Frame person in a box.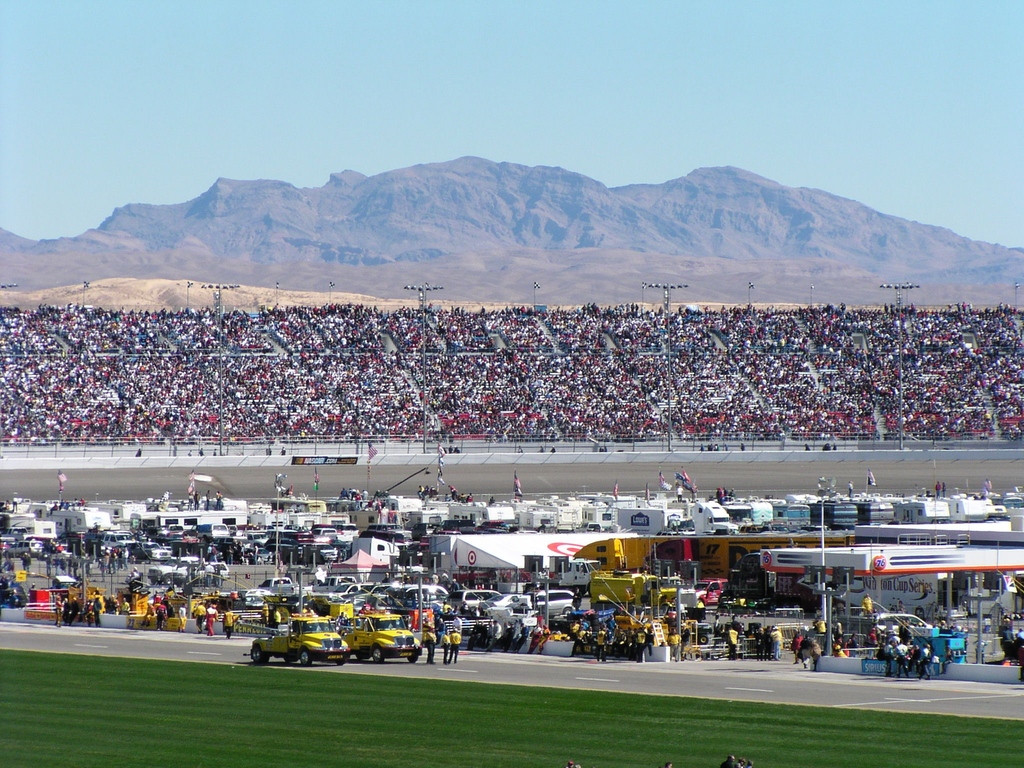
x1=440, y1=630, x2=450, y2=663.
